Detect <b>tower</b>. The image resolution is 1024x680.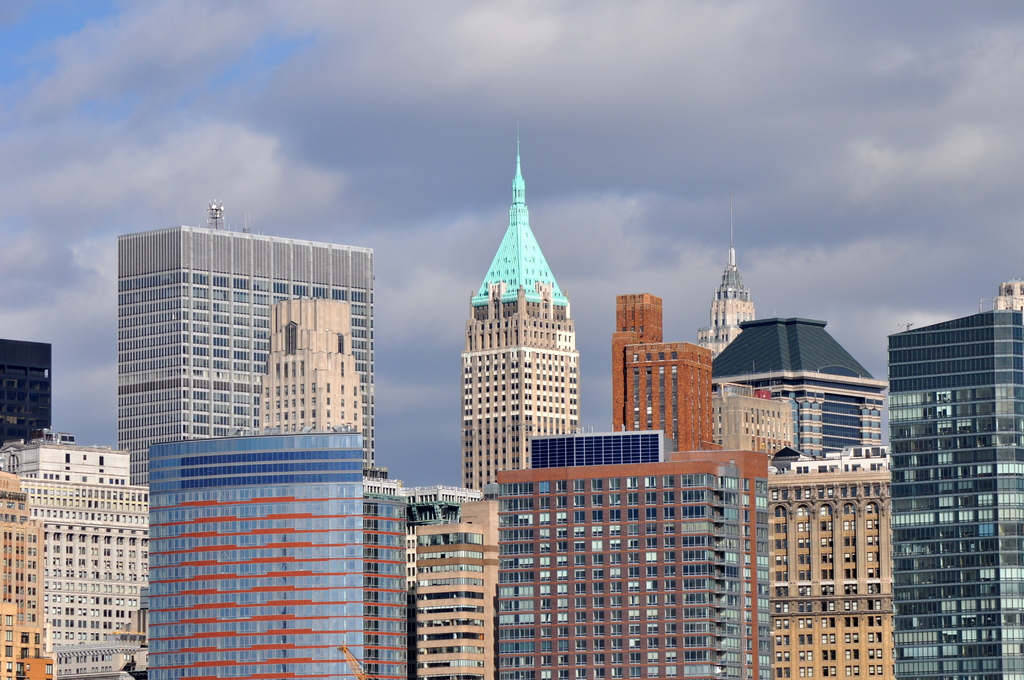
886, 309, 1023, 679.
